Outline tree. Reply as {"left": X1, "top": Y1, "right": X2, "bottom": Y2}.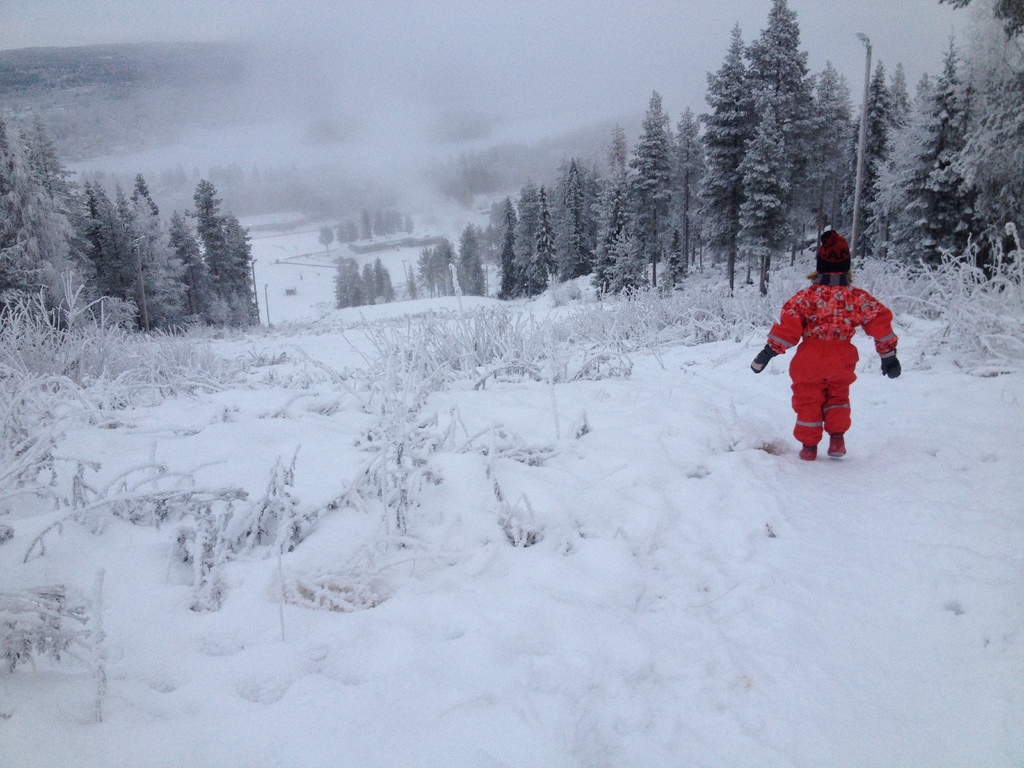
{"left": 705, "top": 0, "right": 817, "bottom": 293}.
